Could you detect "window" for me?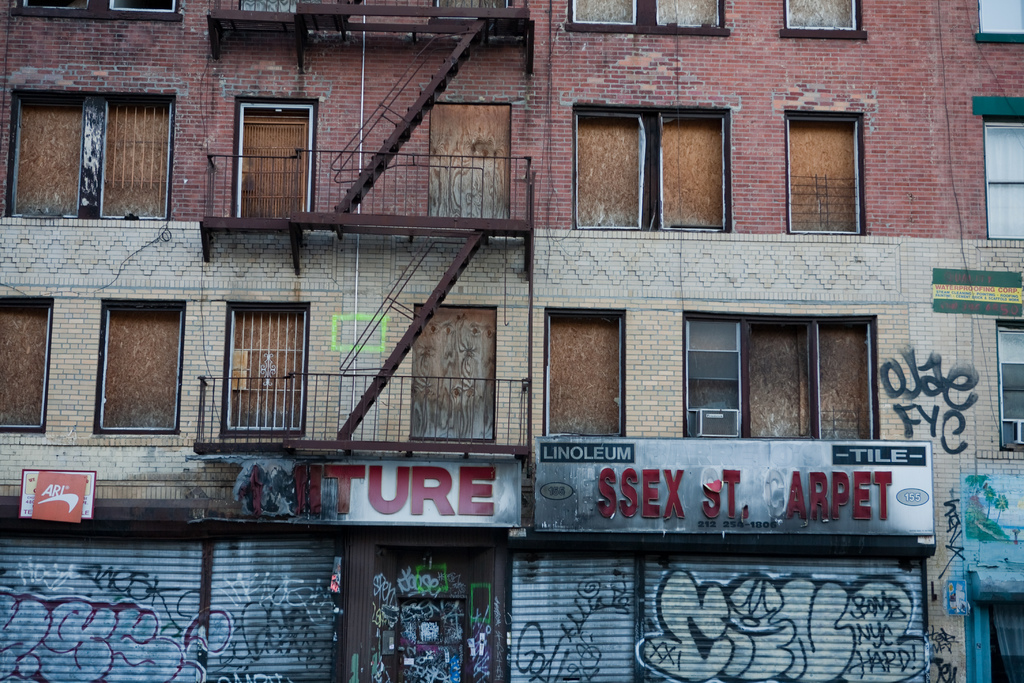
Detection result: left=567, top=0, right=727, bottom=37.
